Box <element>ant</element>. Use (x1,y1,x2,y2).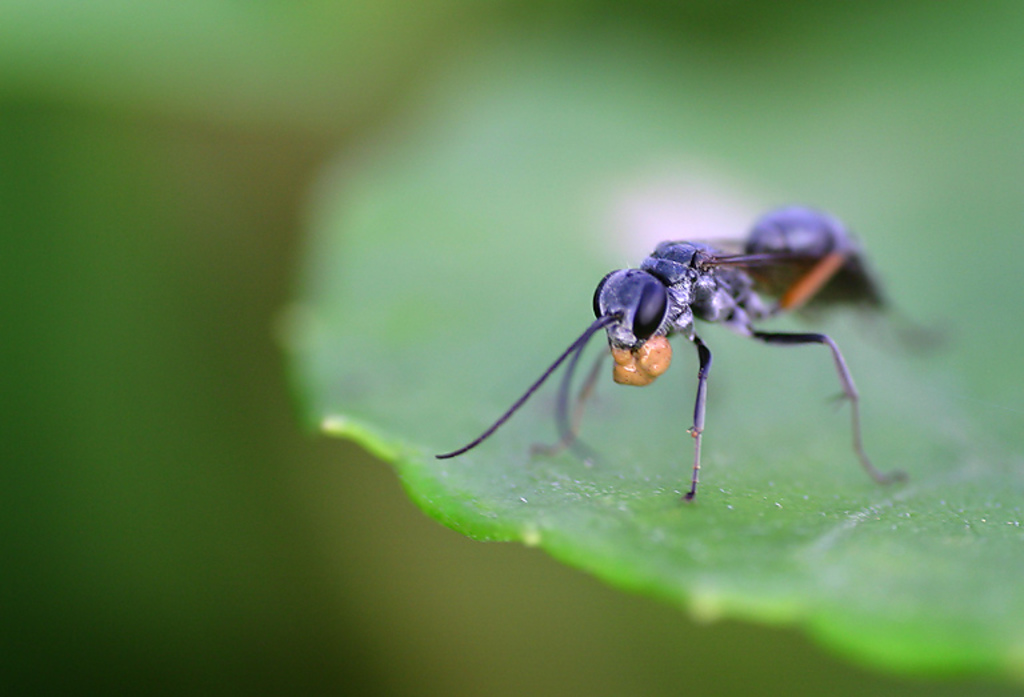
(437,213,1001,512).
